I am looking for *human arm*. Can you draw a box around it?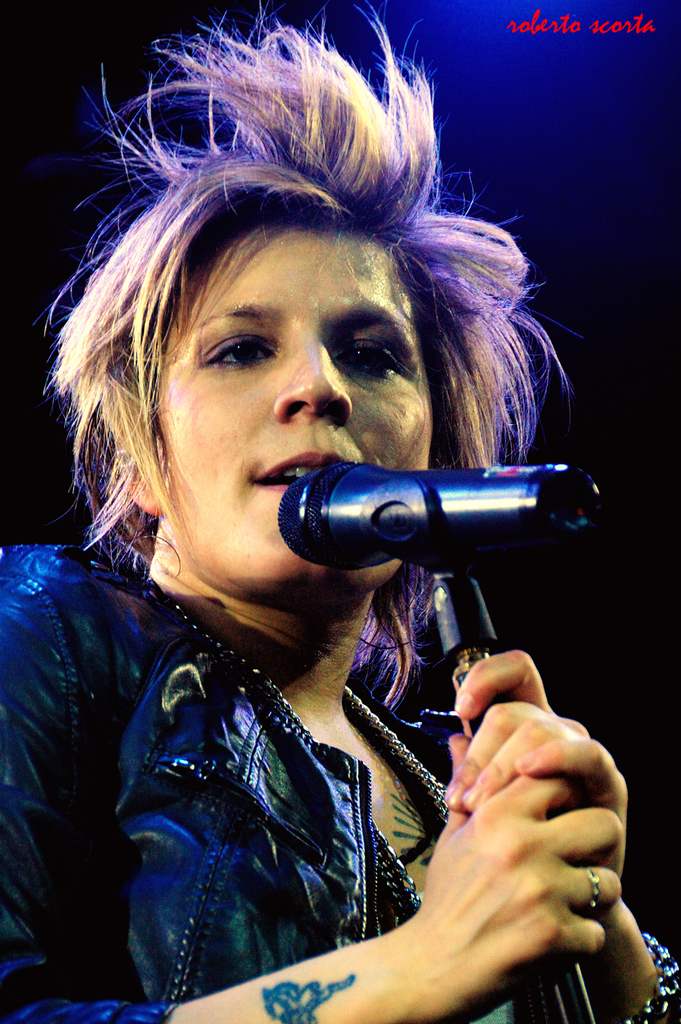
Sure, the bounding box is <box>7,542,612,1023</box>.
